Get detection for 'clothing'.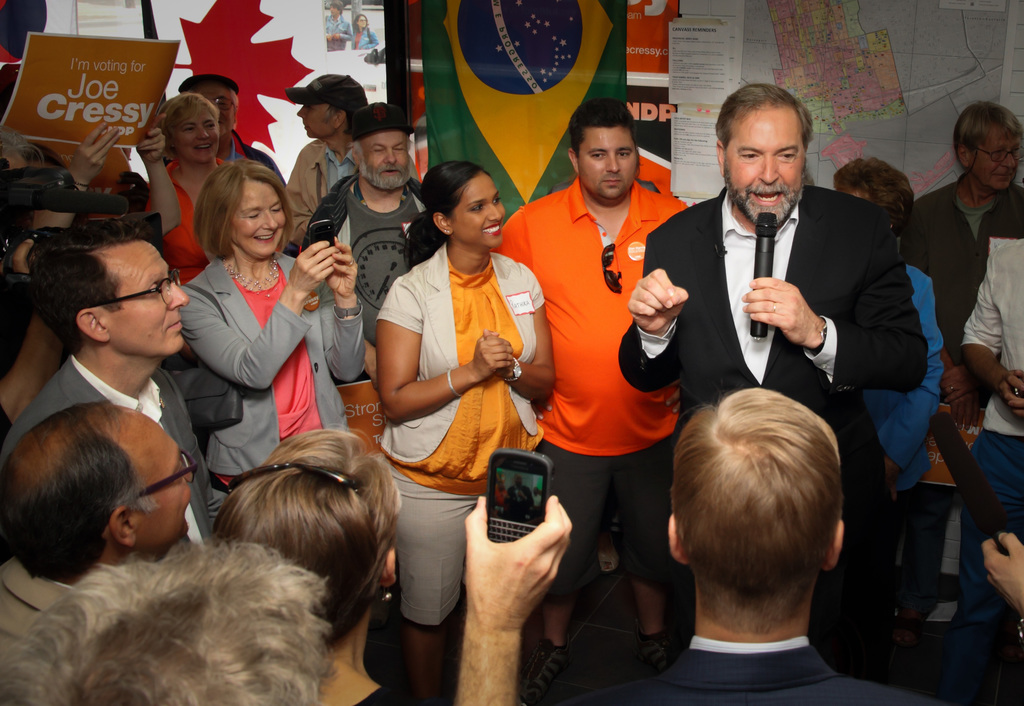
Detection: (0, 407, 12, 442).
